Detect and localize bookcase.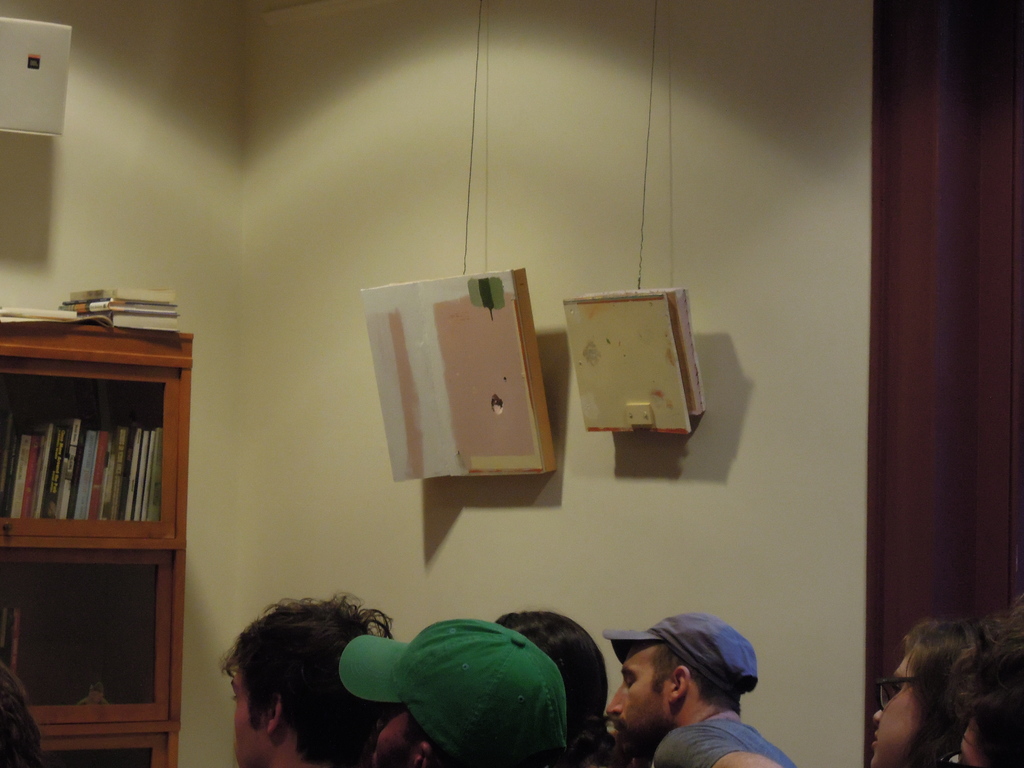
Localized at (6, 309, 207, 724).
